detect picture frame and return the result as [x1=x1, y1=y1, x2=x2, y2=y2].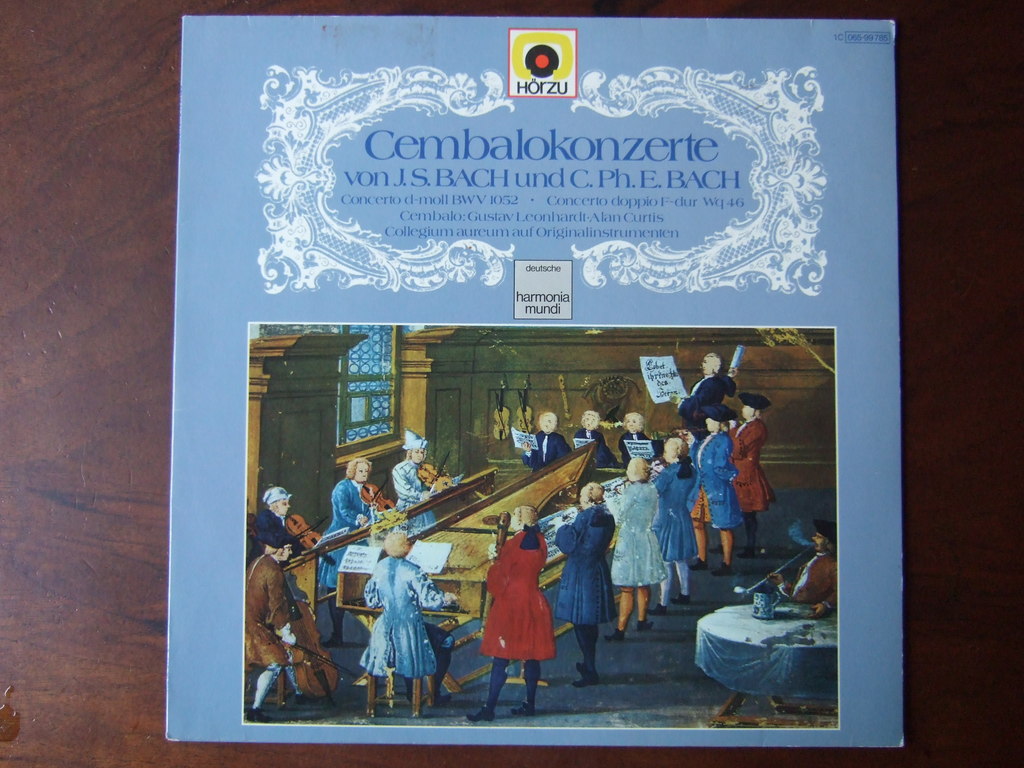
[x1=231, y1=322, x2=834, y2=725].
